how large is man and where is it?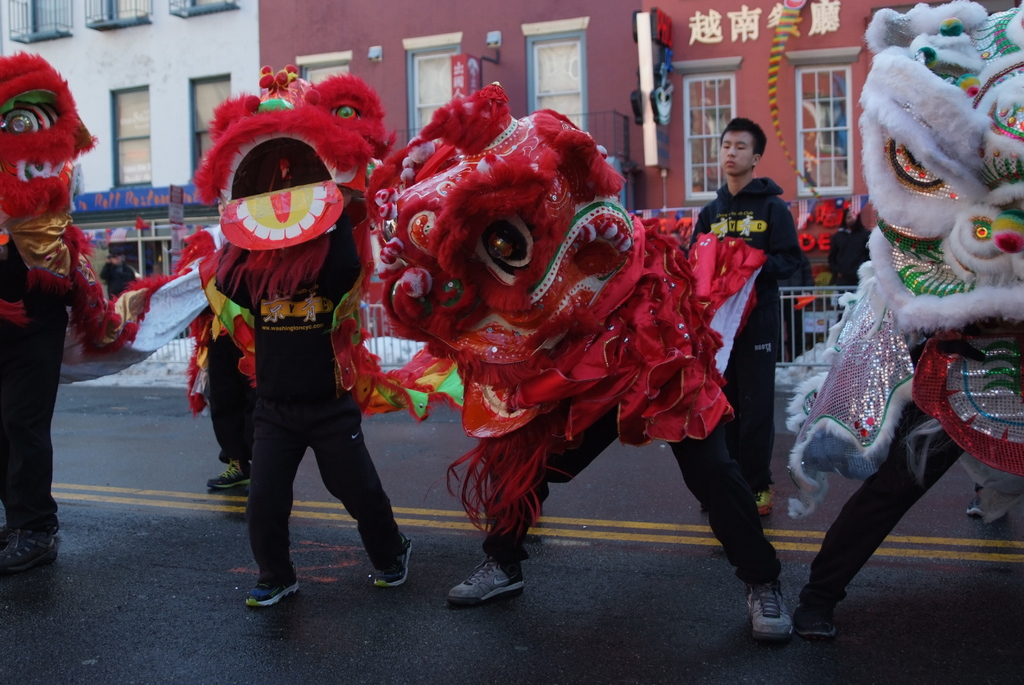
Bounding box: 687 118 801 515.
